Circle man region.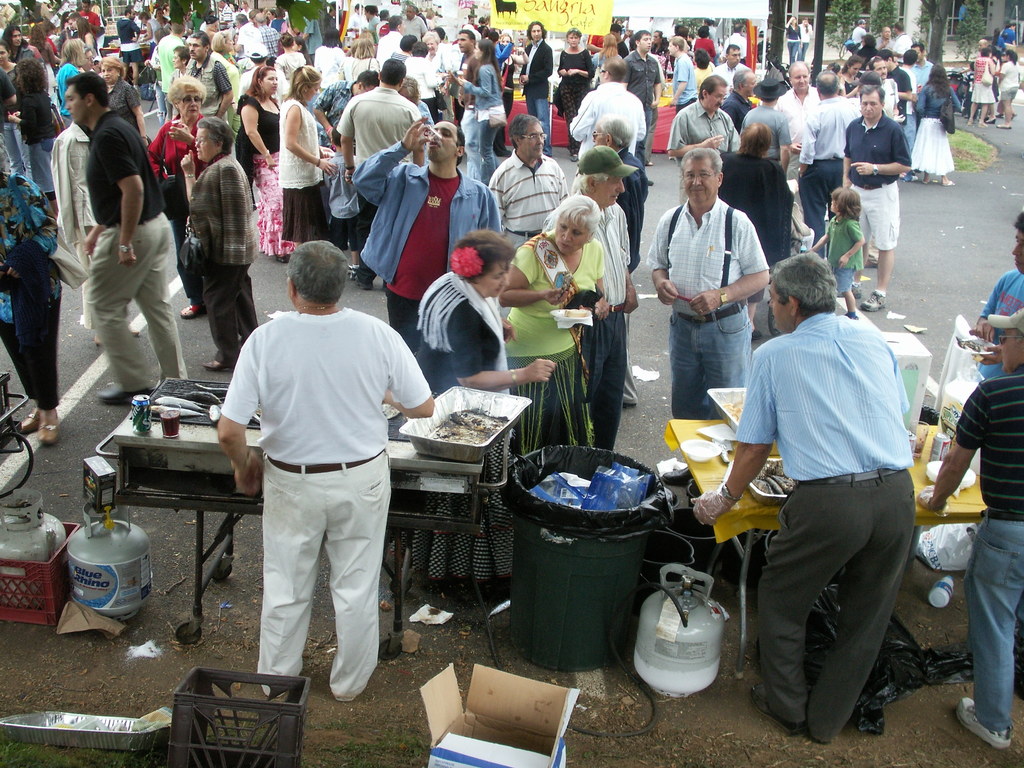
Region: crop(488, 111, 568, 253).
